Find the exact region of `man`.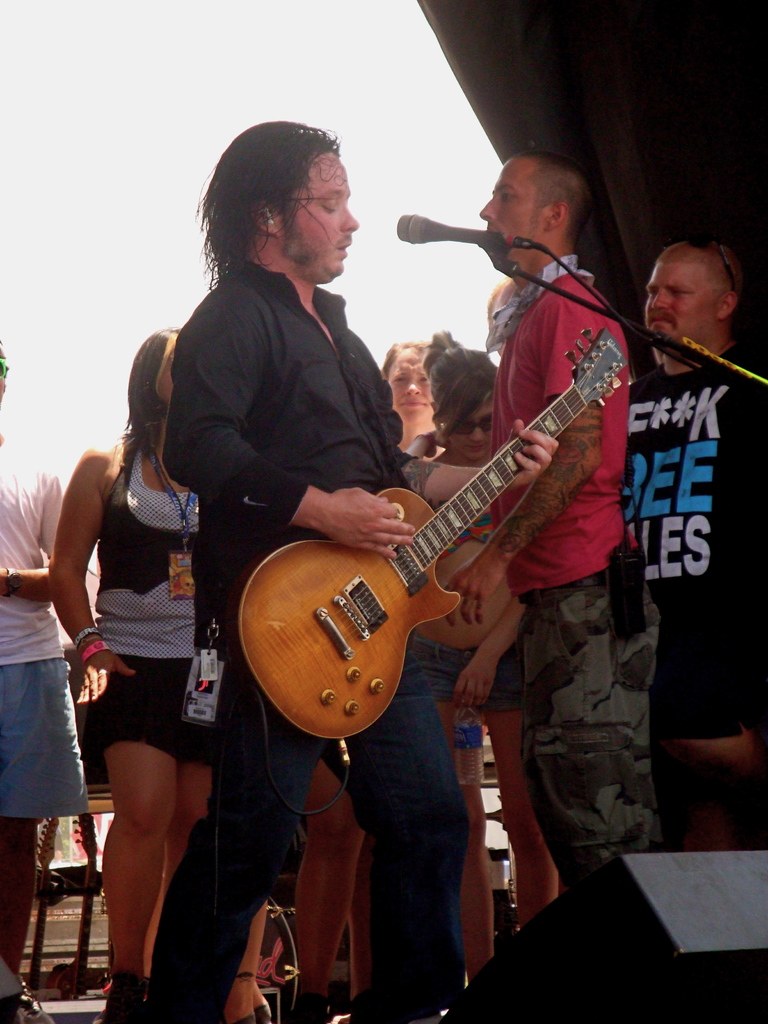
Exact region: {"x1": 476, "y1": 142, "x2": 642, "y2": 895}.
